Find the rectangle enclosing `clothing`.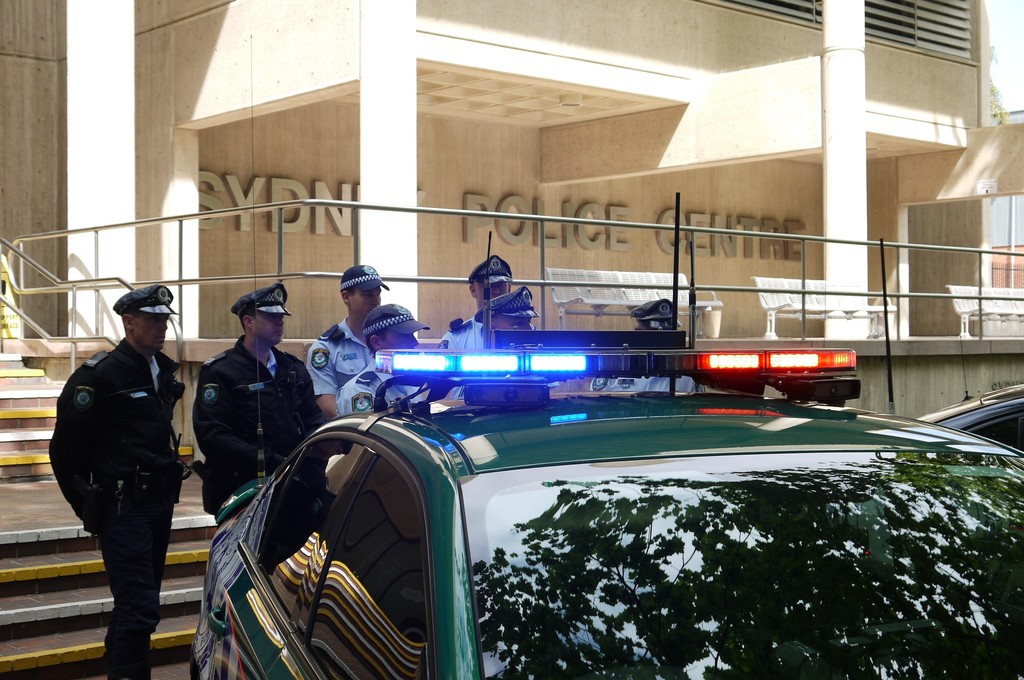
{"x1": 335, "y1": 355, "x2": 425, "y2": 414}.
